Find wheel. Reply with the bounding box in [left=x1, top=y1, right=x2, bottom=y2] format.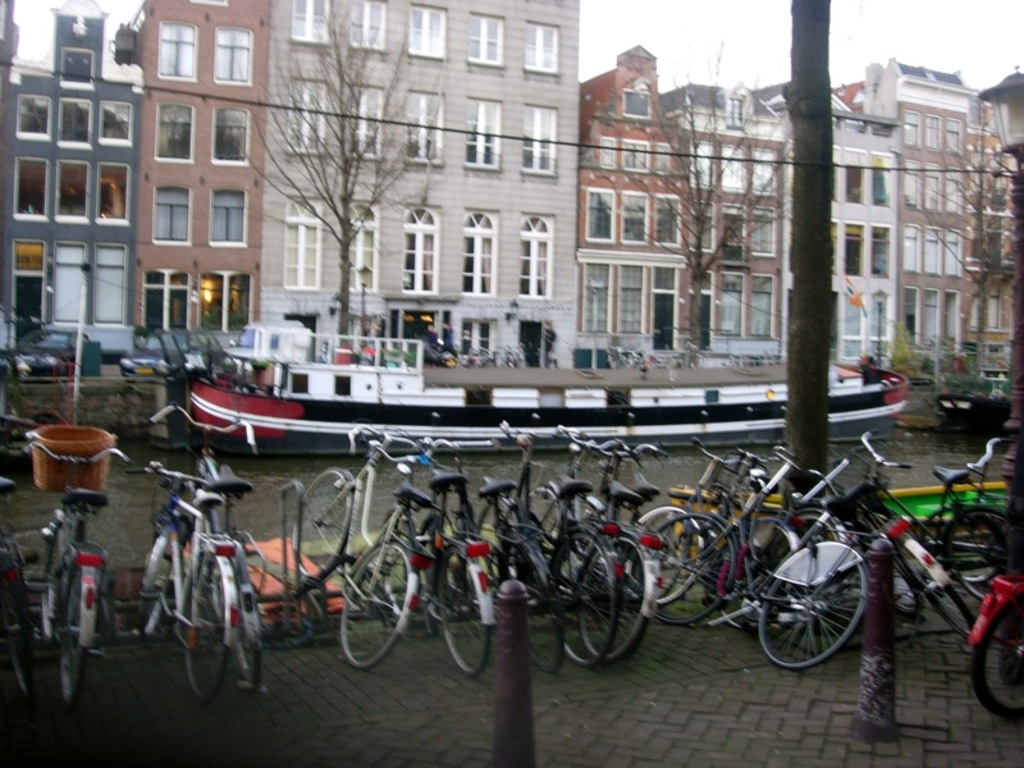
[left=140, top=522, right=179, bottom=643].
